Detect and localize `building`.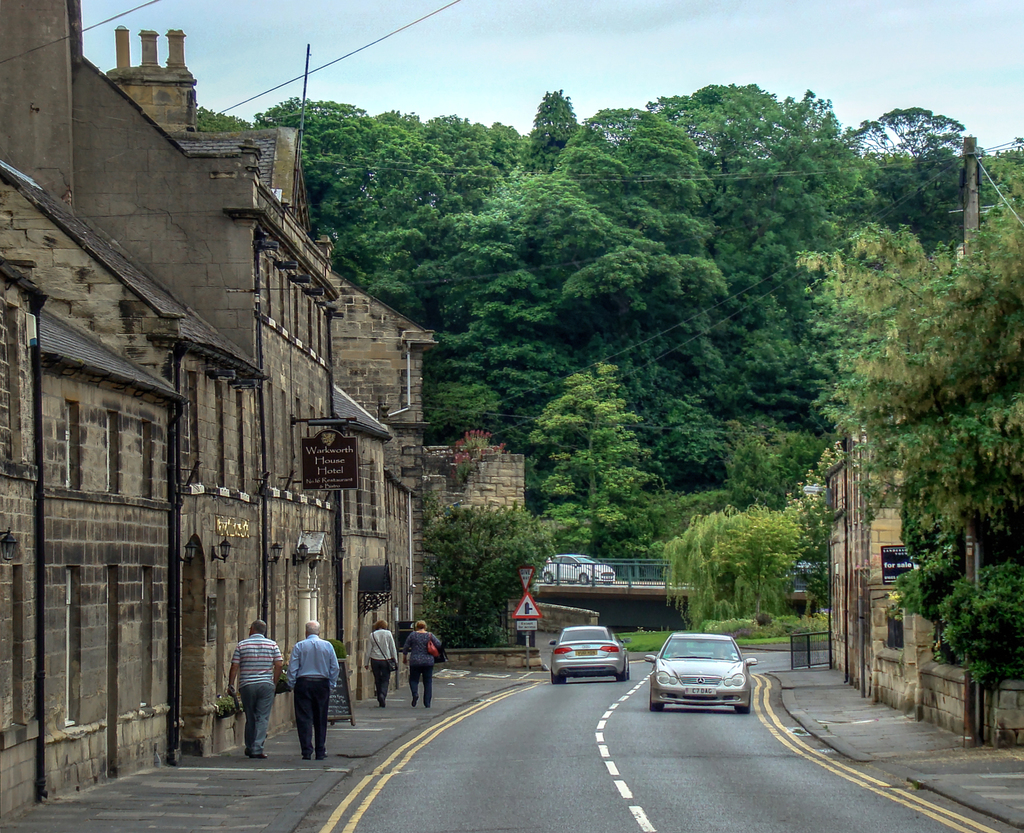
Localized at crop(826, 424, 1023, 750).
